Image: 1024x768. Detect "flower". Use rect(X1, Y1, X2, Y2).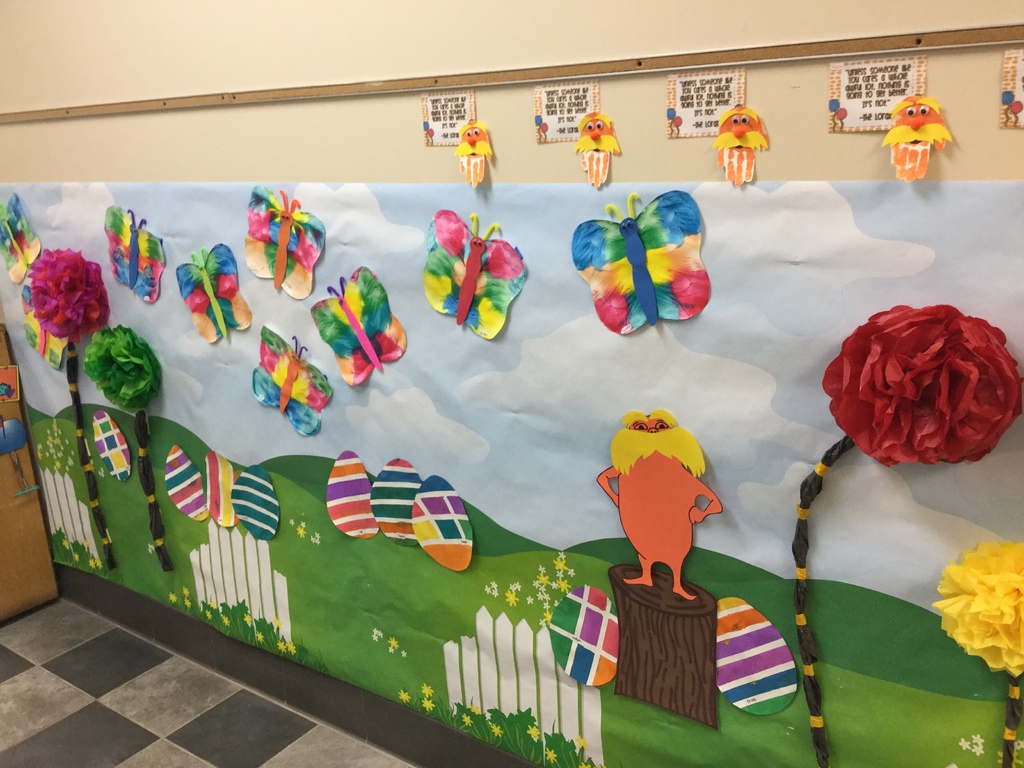
rect(422, 684, 434, 695).
